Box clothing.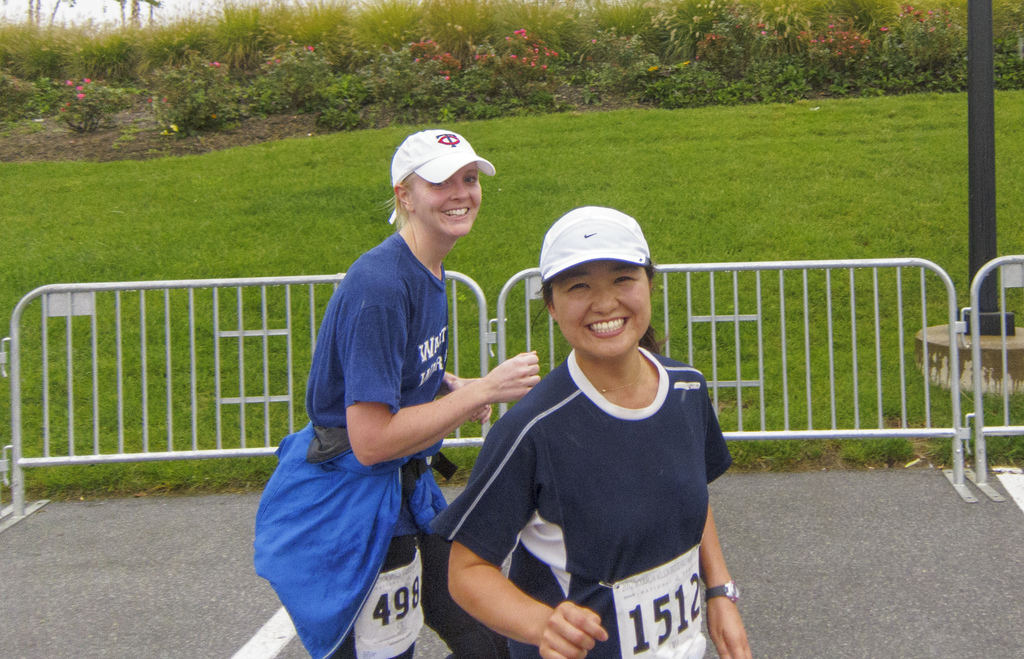
{"left": 449, "top": 306, "right": 739, "bottom": 658}.
